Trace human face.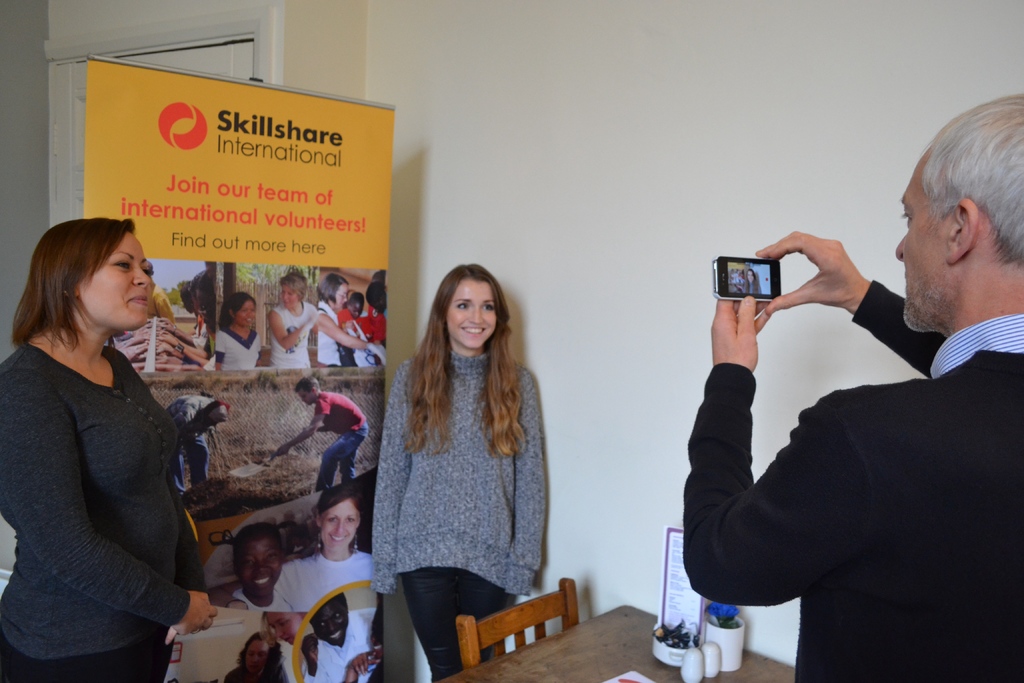
Traced to box(335, 285, 349, 310).
